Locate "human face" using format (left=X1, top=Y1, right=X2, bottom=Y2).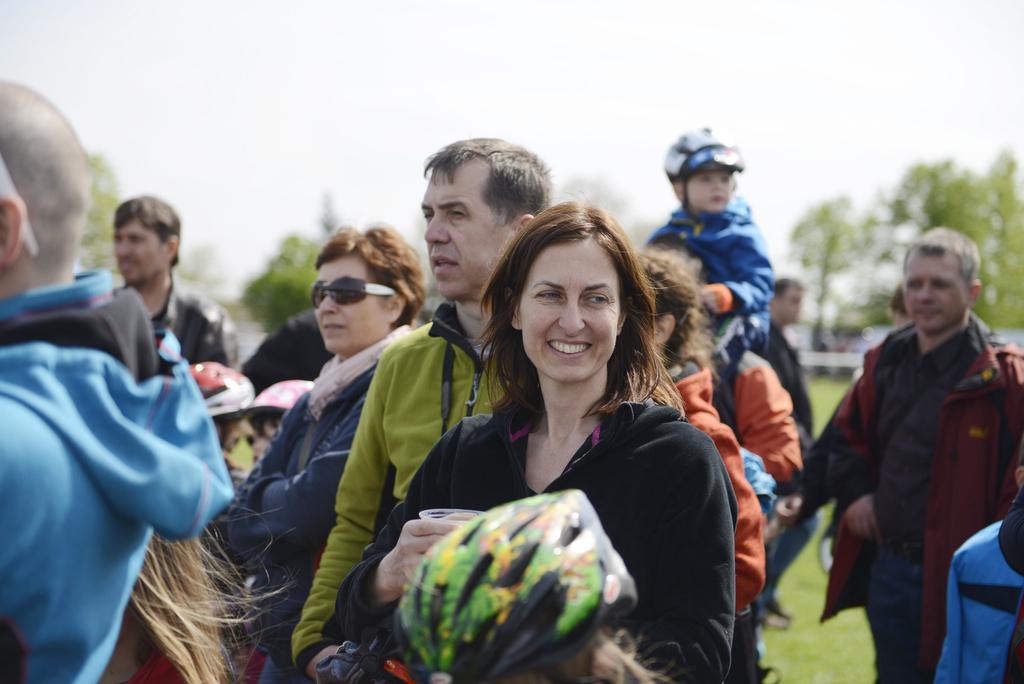
(left=902, top=251, right=973, bottom=326).
